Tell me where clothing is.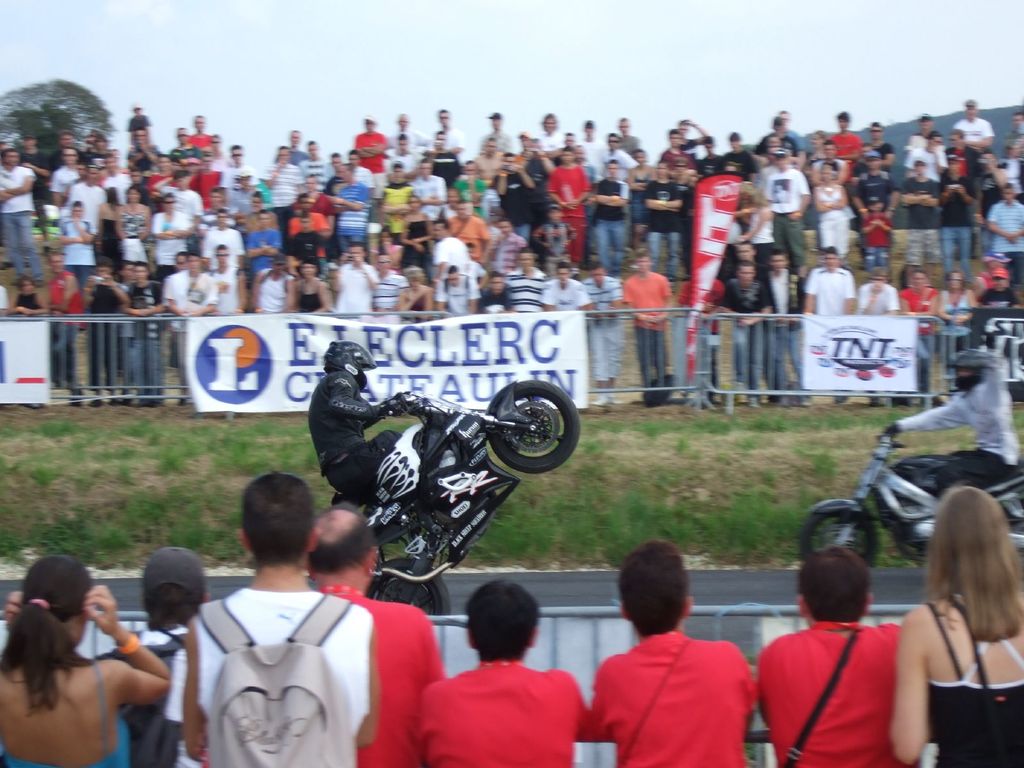
clothing is at x1=380, y1=187, x2=411, y2=230.
